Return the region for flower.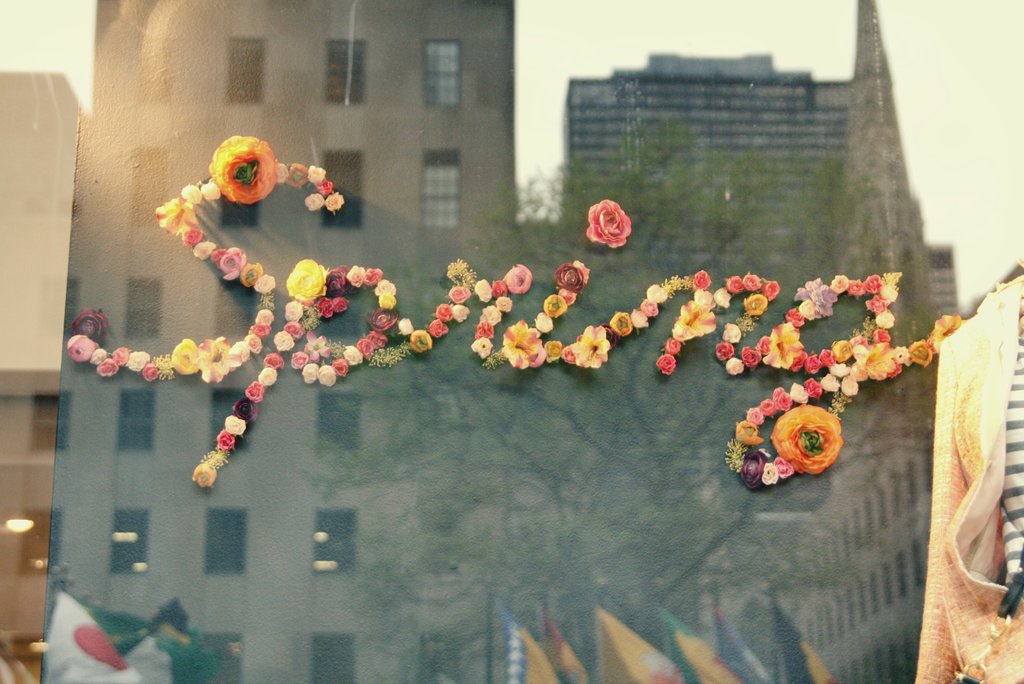
region(483, 304, 499, 323).
